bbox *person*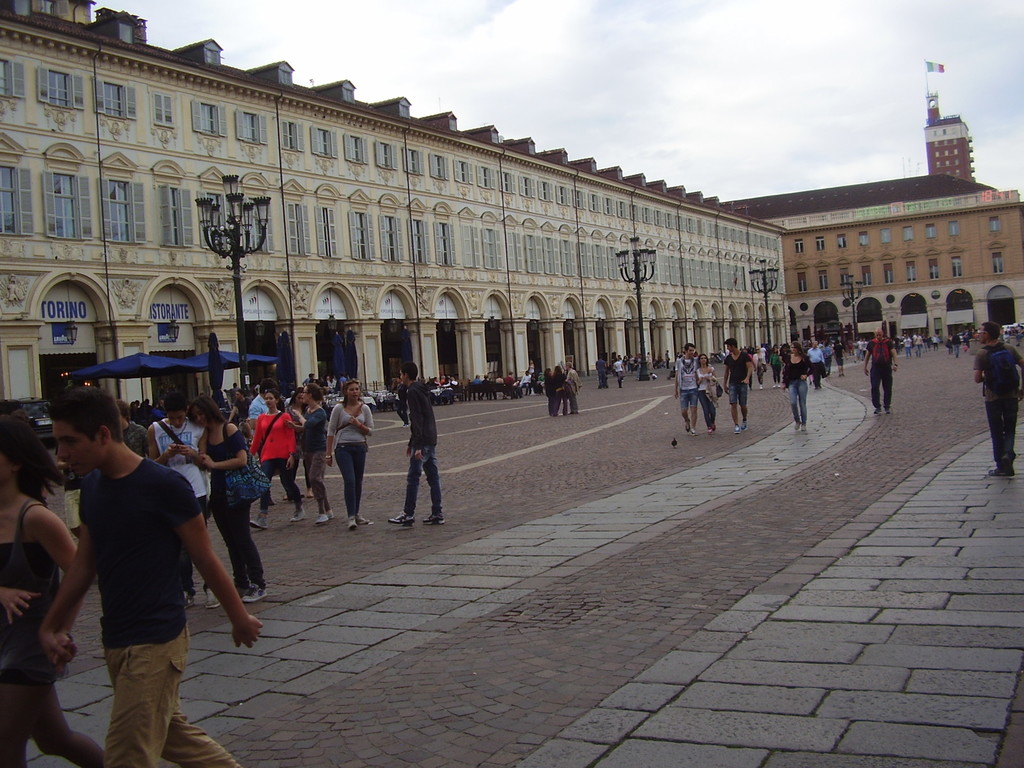
(175, 397, 269, 603)
